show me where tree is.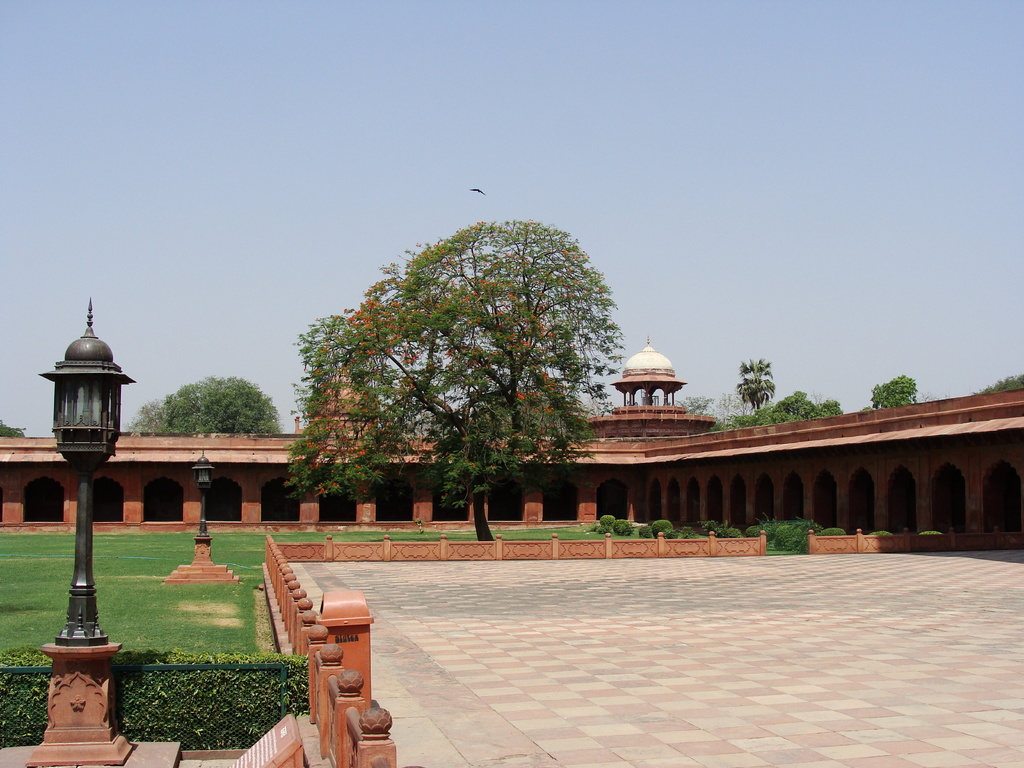
tree is at bbox(975, 371, 1023, 400).
